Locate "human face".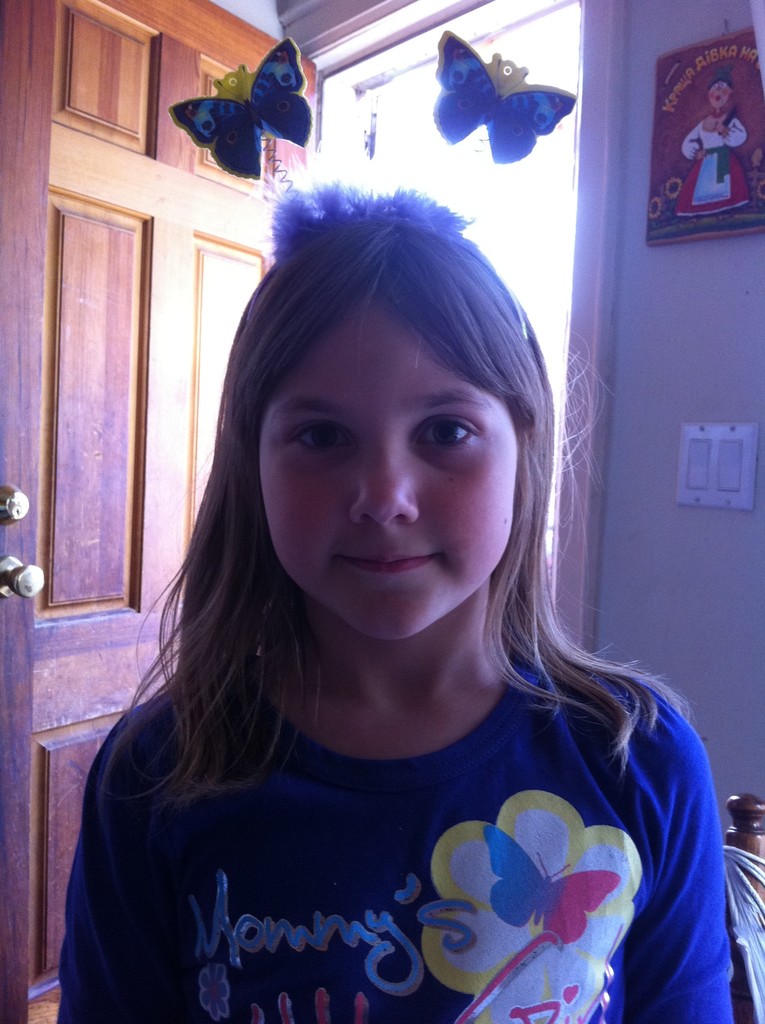
Bounding box: left=258, top=297, right=517, bottom=641.
